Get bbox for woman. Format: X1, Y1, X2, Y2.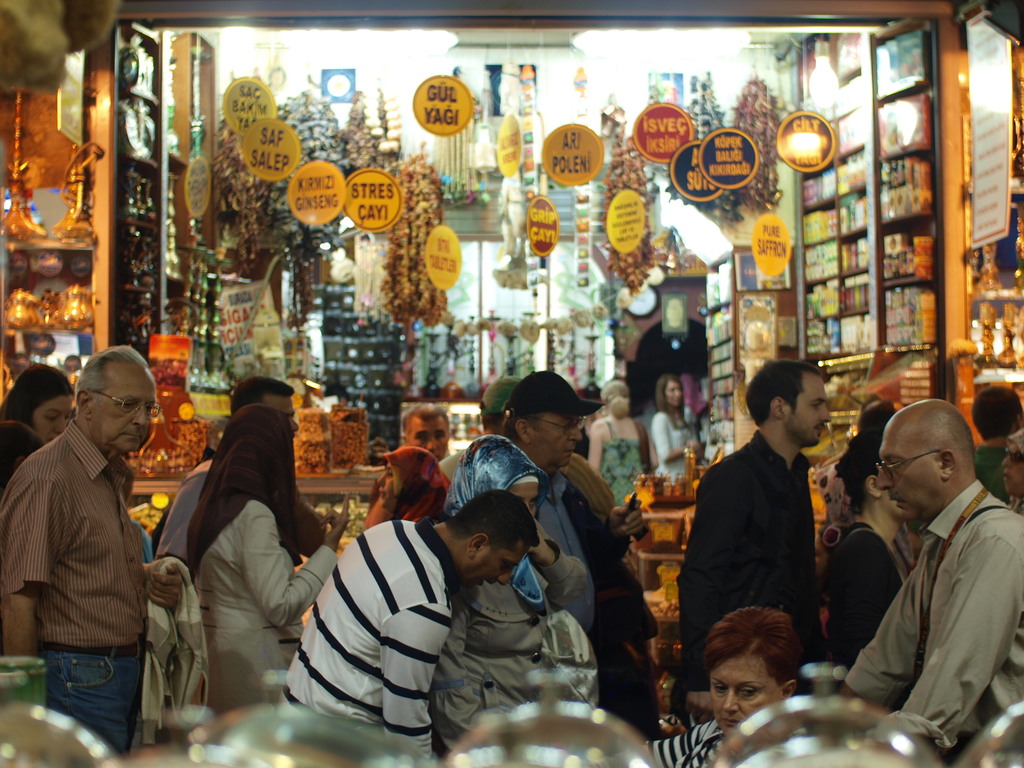
652, 376, 696, 479.
